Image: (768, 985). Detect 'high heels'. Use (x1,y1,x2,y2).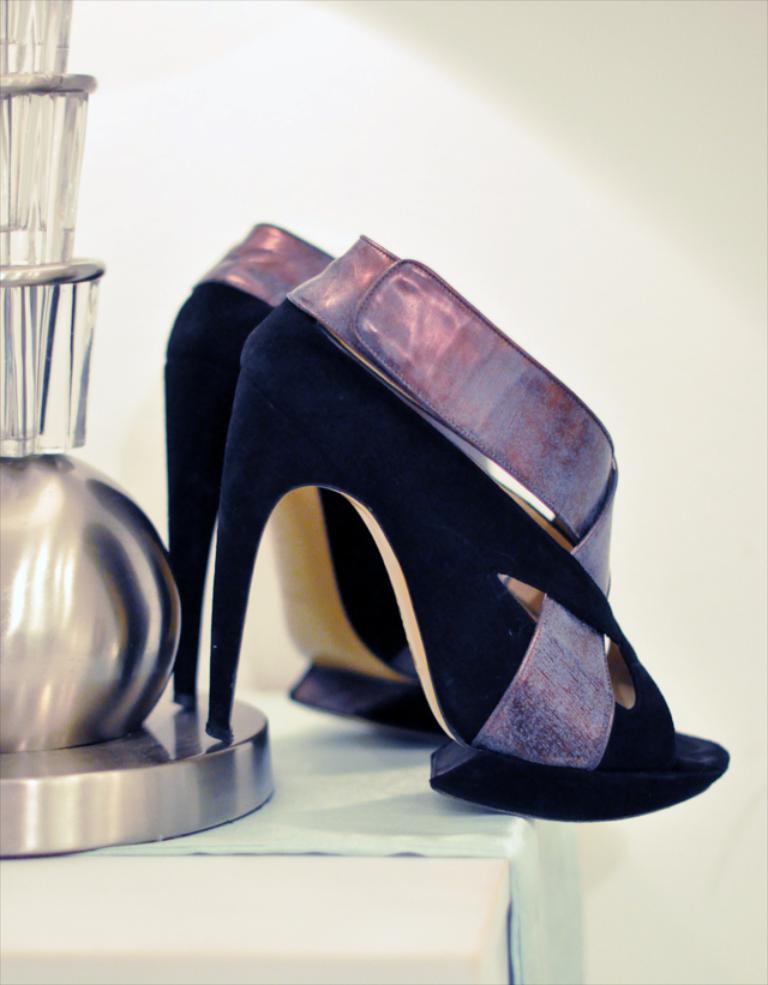
(151,235,713,827).
